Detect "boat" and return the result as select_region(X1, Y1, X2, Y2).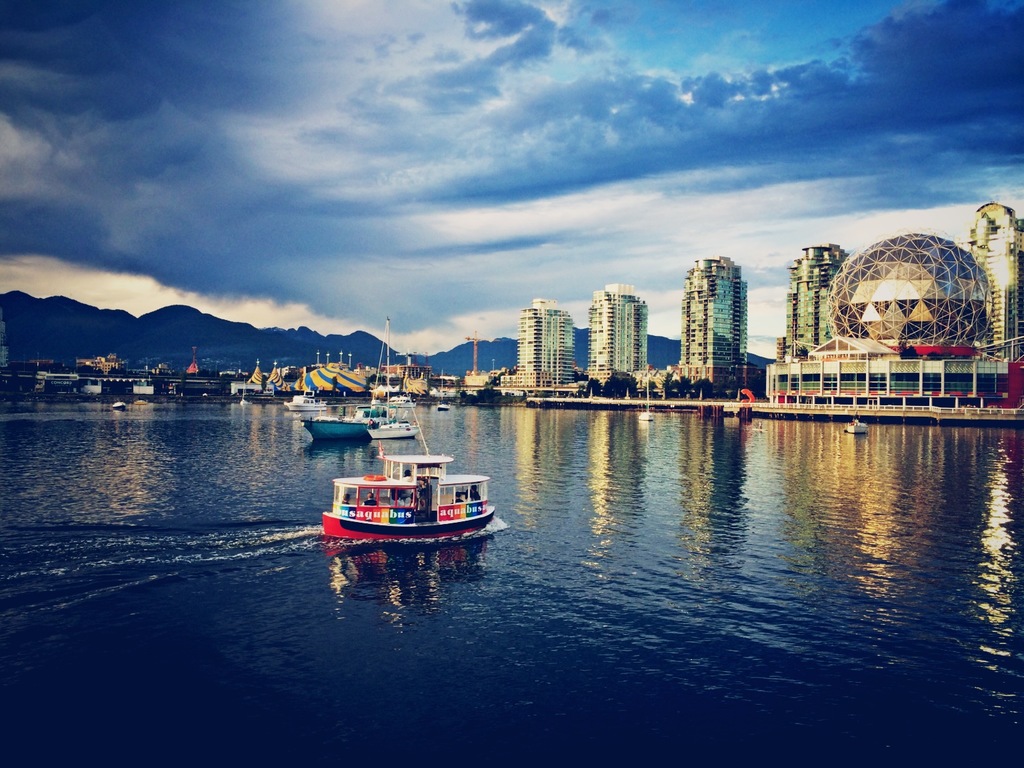
select_region(299, 317, 411, 435).
